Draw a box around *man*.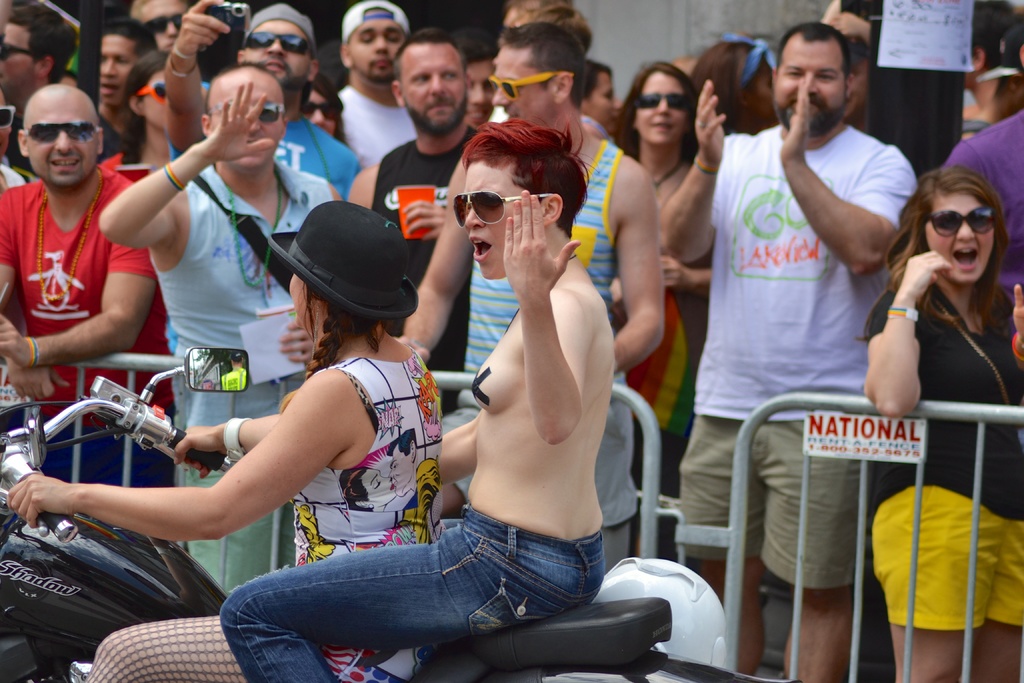
box=[0, 0, 96, 120].
